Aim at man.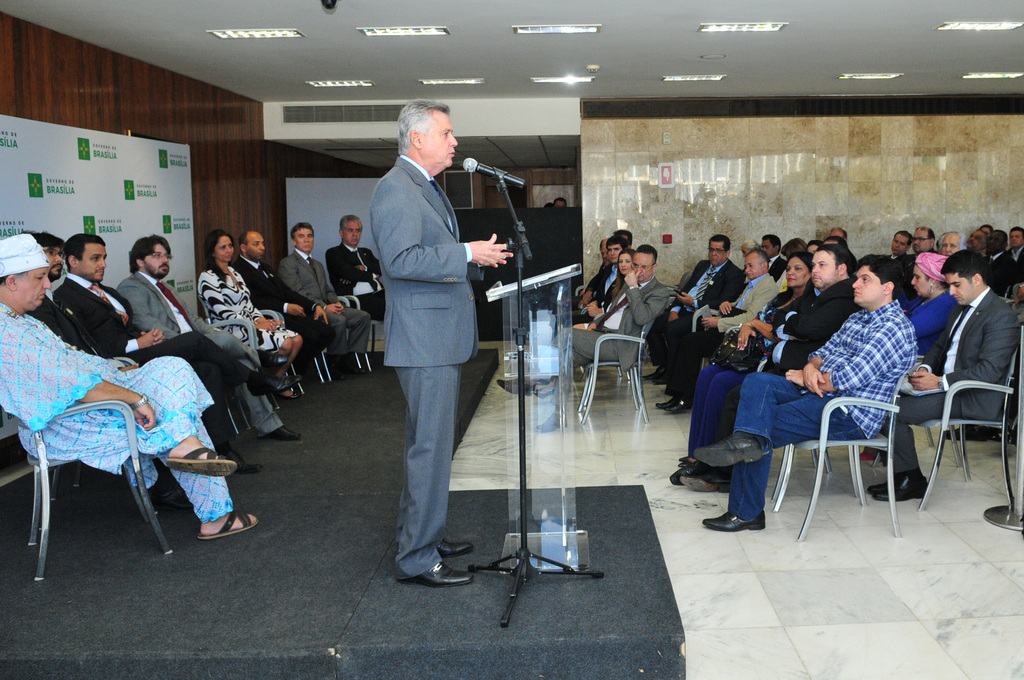
Aimed at [937,231,962,255].
